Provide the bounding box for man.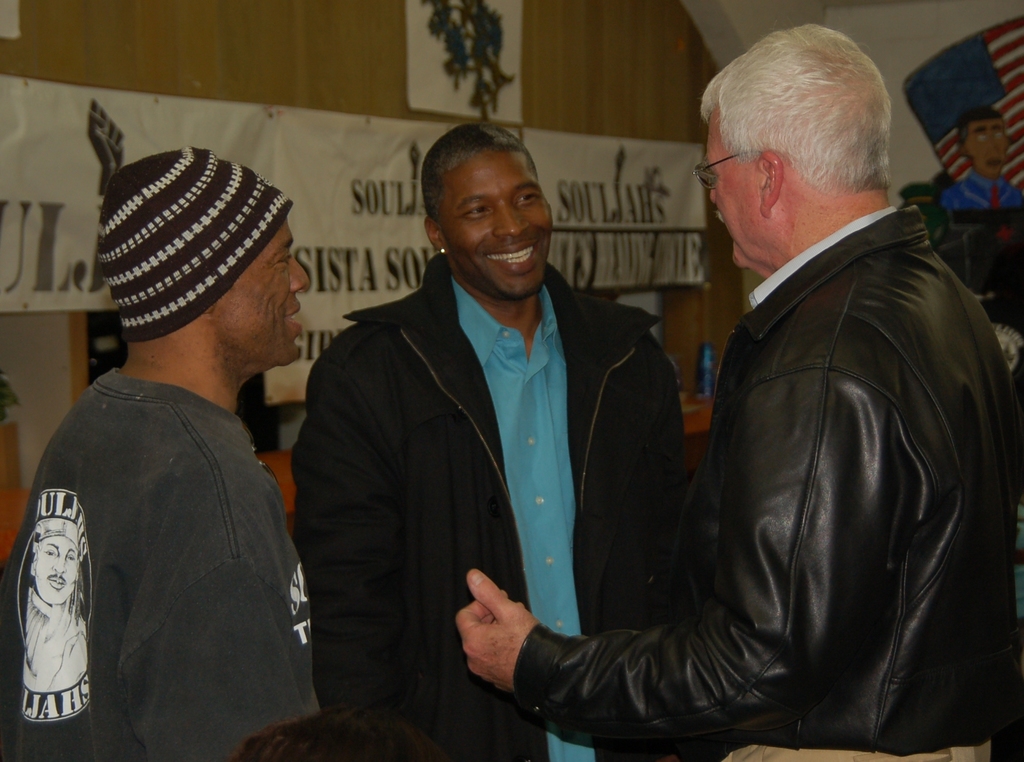
<region>944, 107, 1023, 205</region>.
